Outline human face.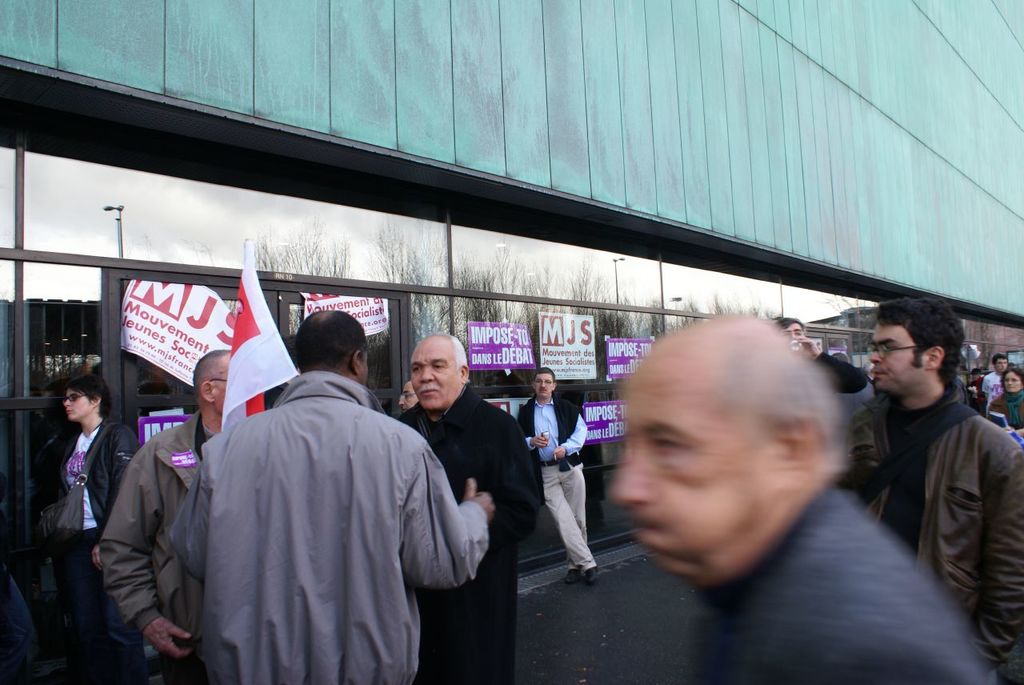
Outline: x1=396 y1=381 x2=418 y2=412.
